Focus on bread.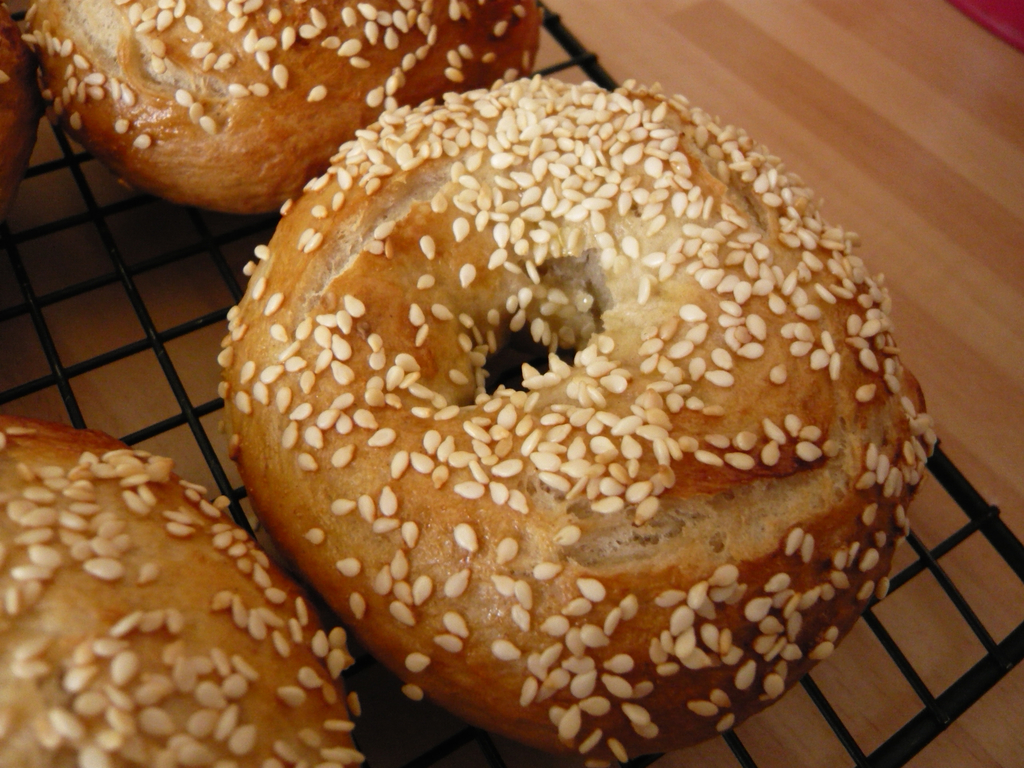
Focused at {"left": 217, "top": 79, "right": 936, "bottom": 762}.
